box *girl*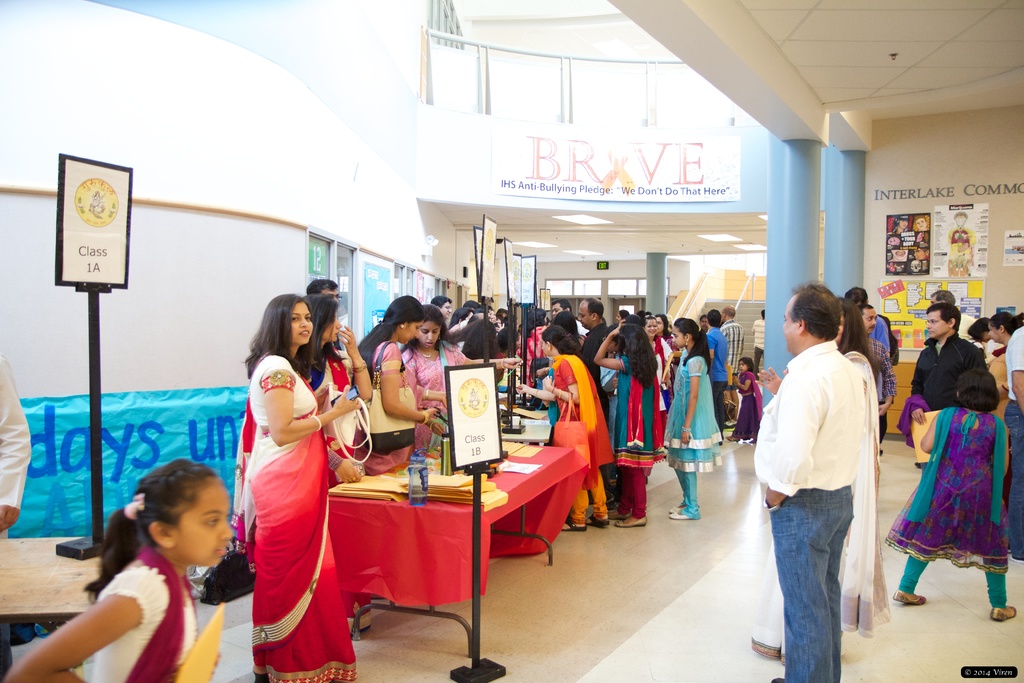
<box>883,368,1020,619</box>
